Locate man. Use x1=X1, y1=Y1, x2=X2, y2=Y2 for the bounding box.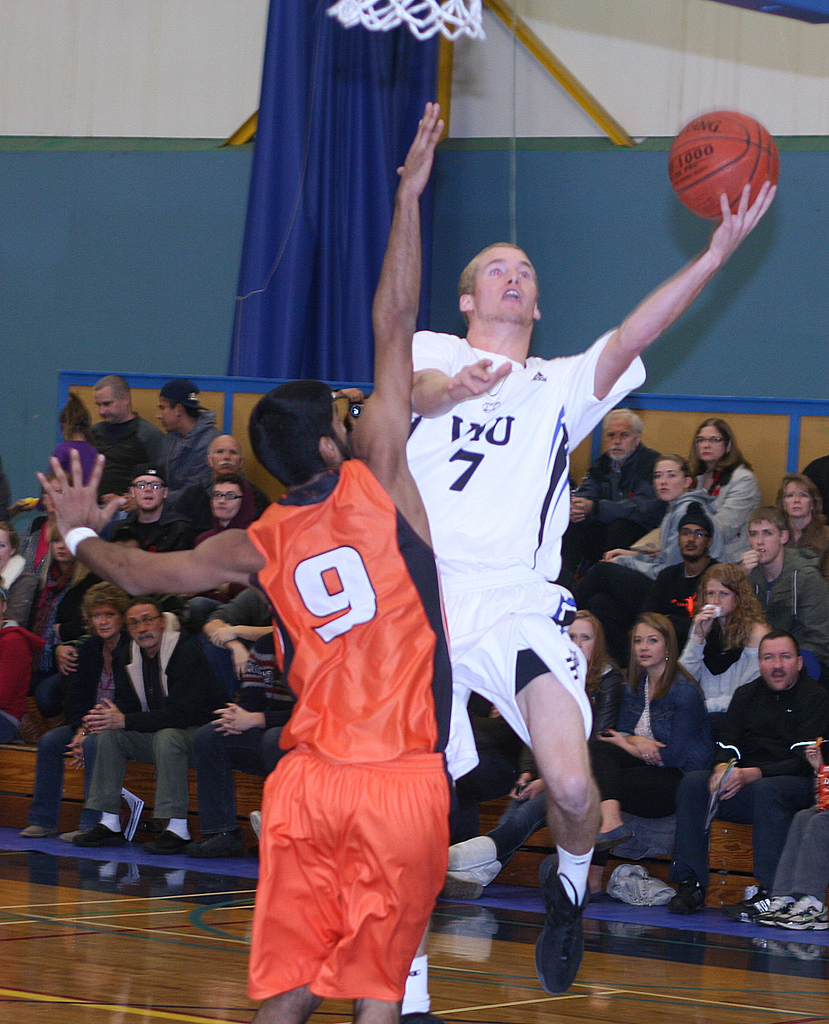
x1=186, y1=621, x2=300, y2=861.
